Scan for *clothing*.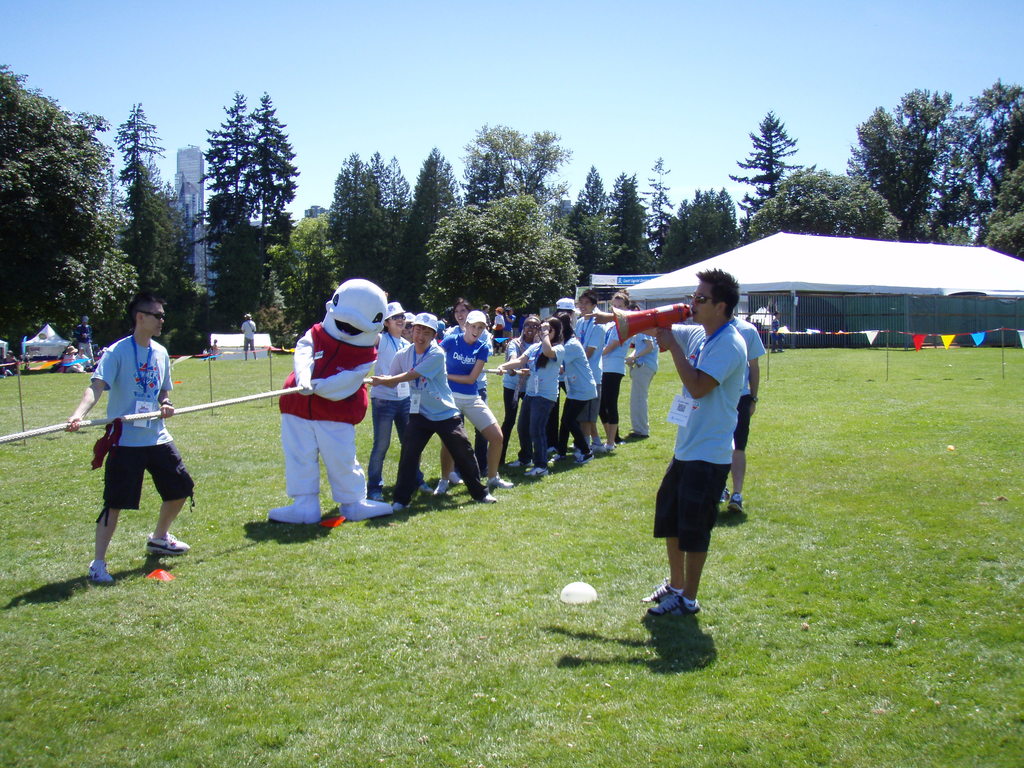
Scan result: <bbox>379, 338, 497, 515</bbox>.
